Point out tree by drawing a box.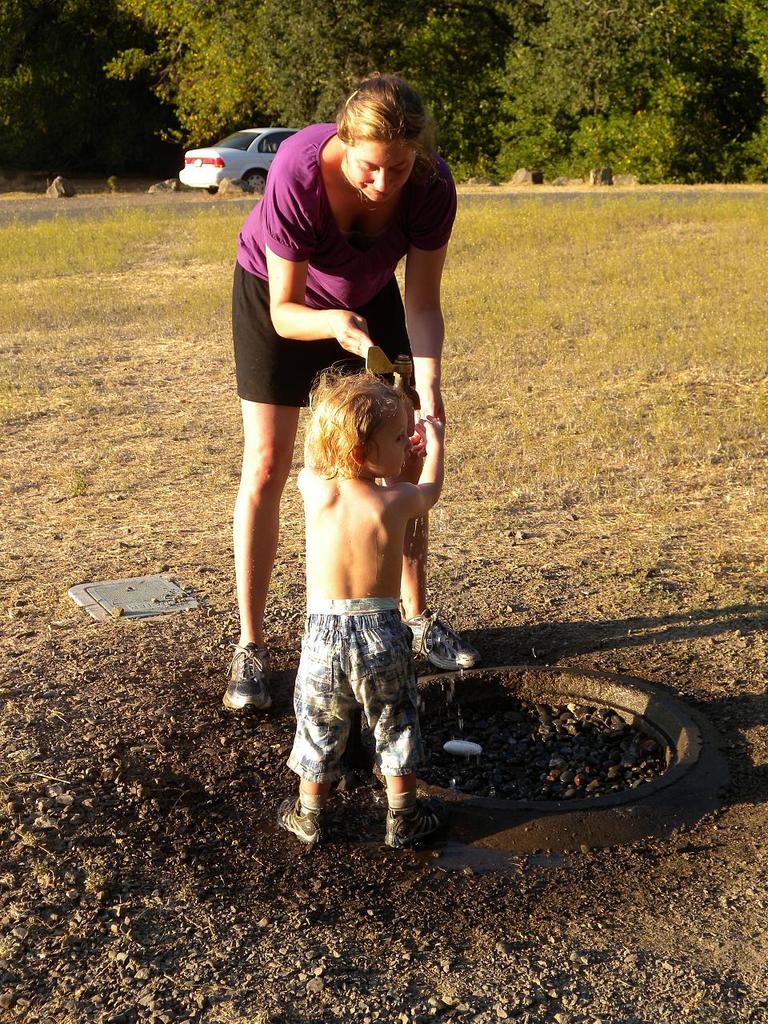
[left=490, top=0, right=767, bottom=174].
